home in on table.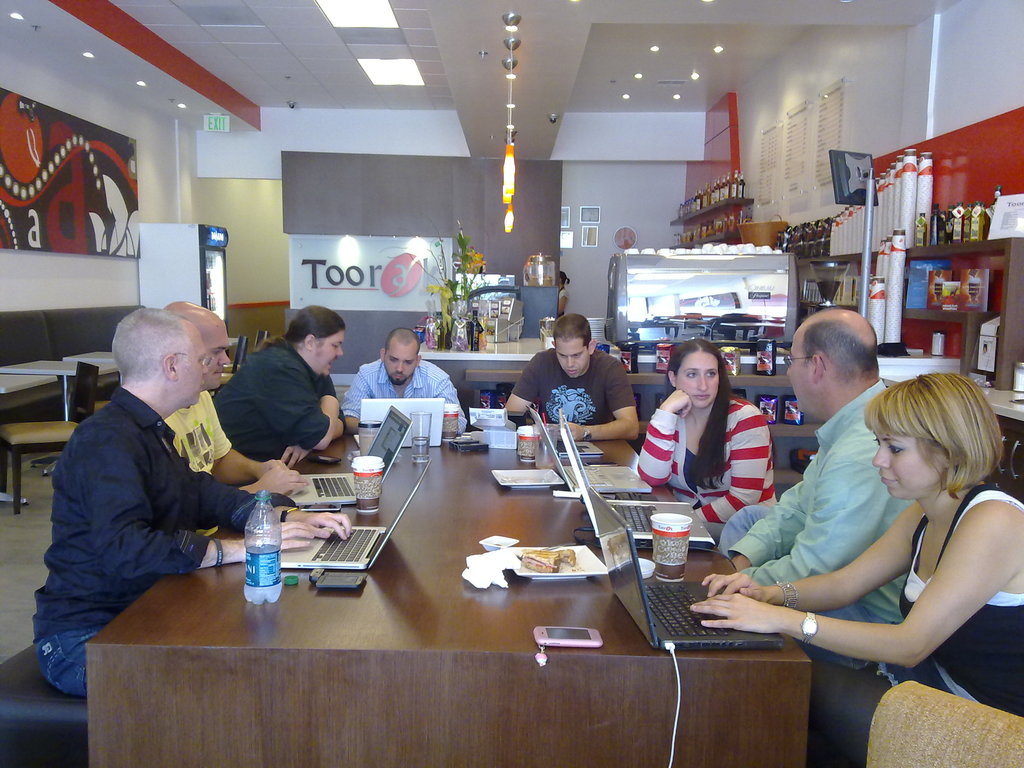
Homed in at {"x1": 90, "y1": 437, "x2": 740, "y2": 755}.
